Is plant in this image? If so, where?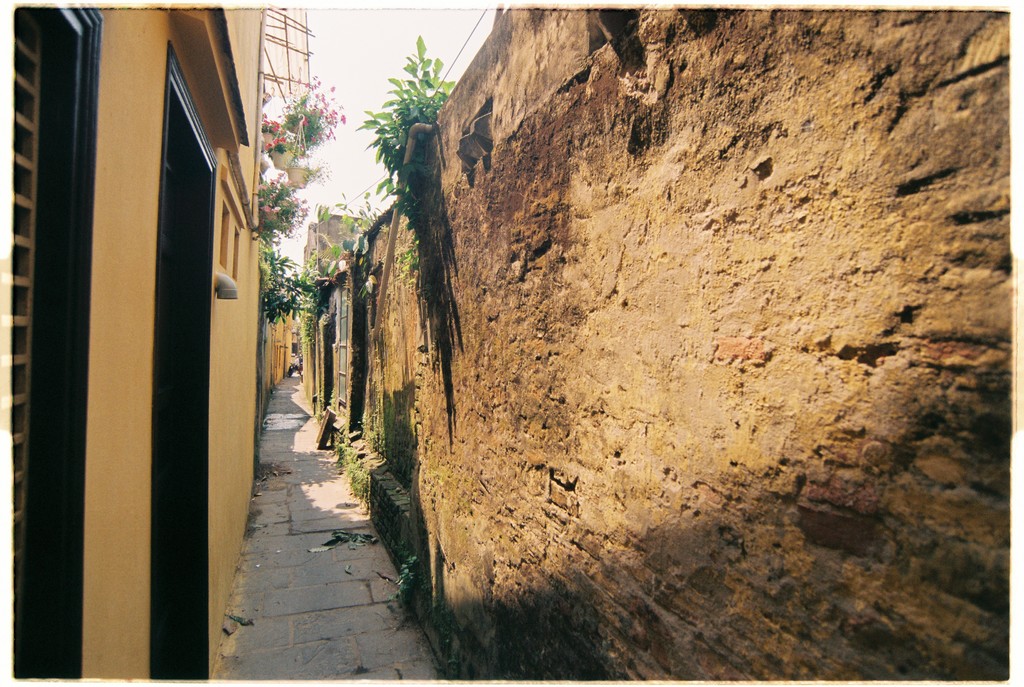
Yes, at left=315, top=391, right=324, bottom=420.
